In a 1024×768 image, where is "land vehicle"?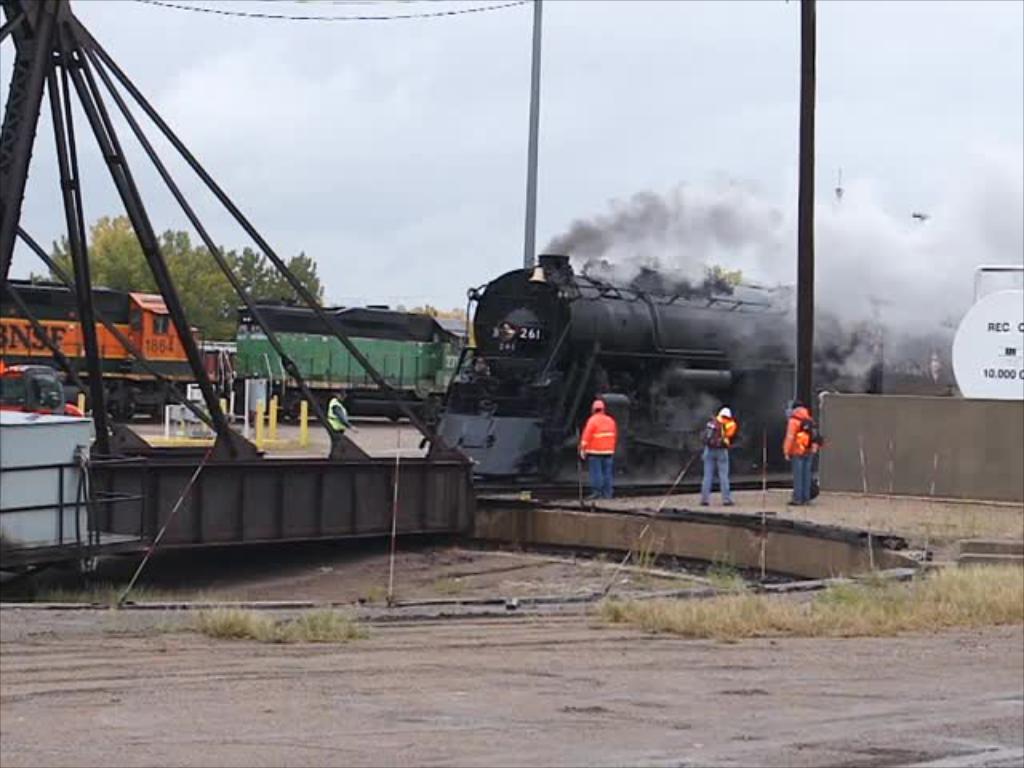
l=429, t=256, r=886, b=478.
